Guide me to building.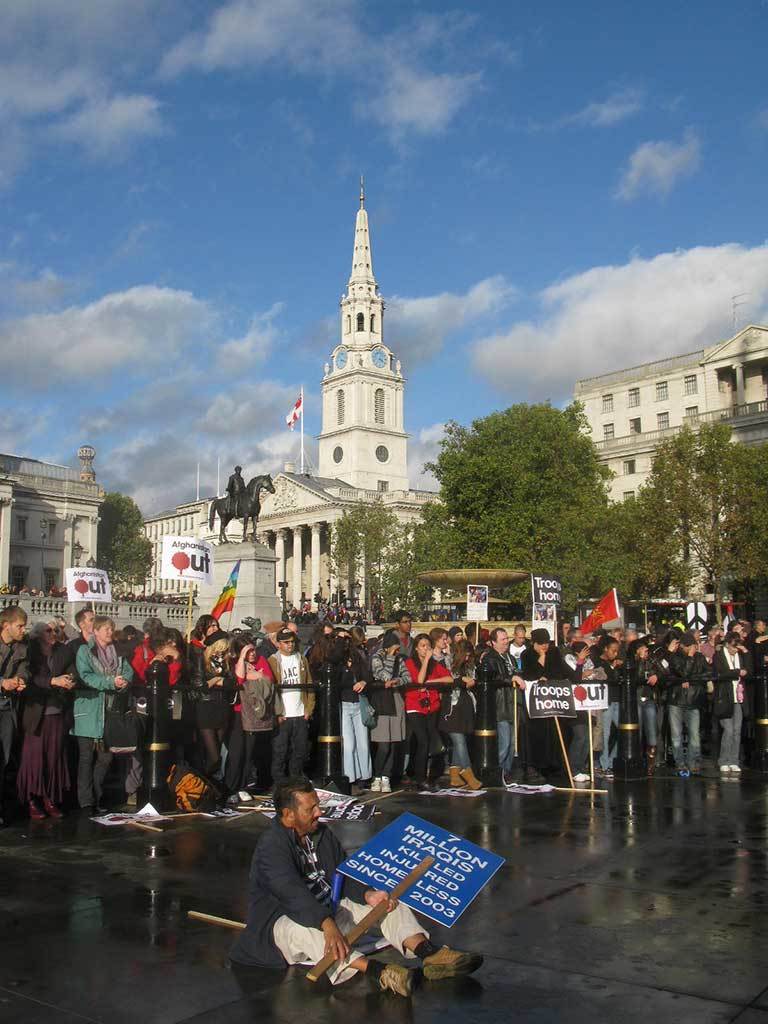
Guidance: (578, 323, 767, 599).
